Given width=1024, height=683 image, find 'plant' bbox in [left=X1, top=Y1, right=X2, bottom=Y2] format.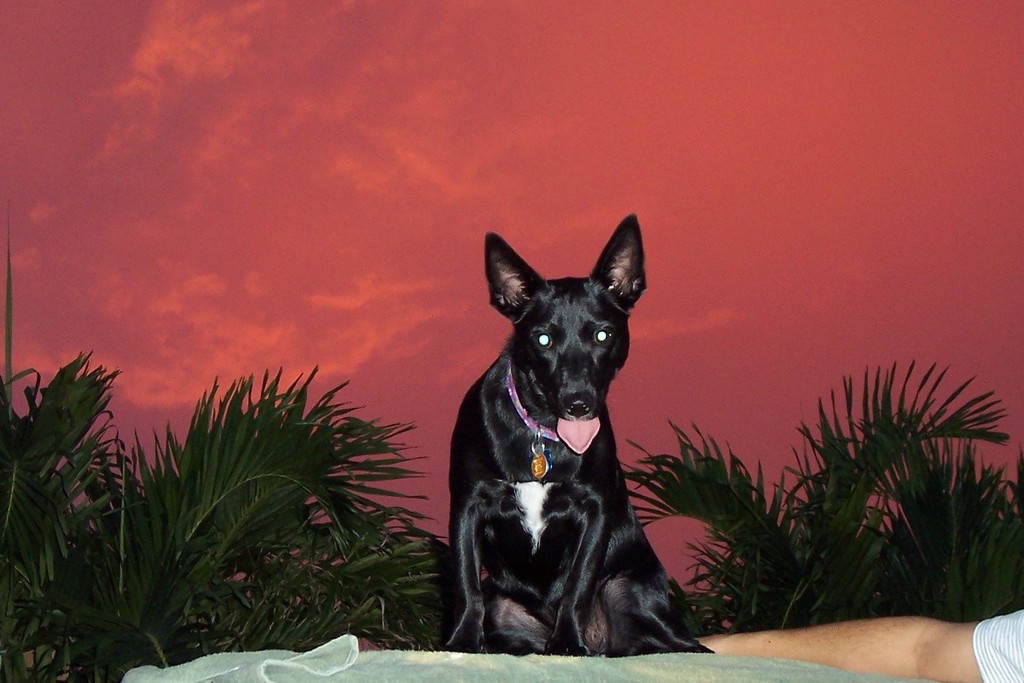
[left=0, top=357, right=454, bottom=682].
